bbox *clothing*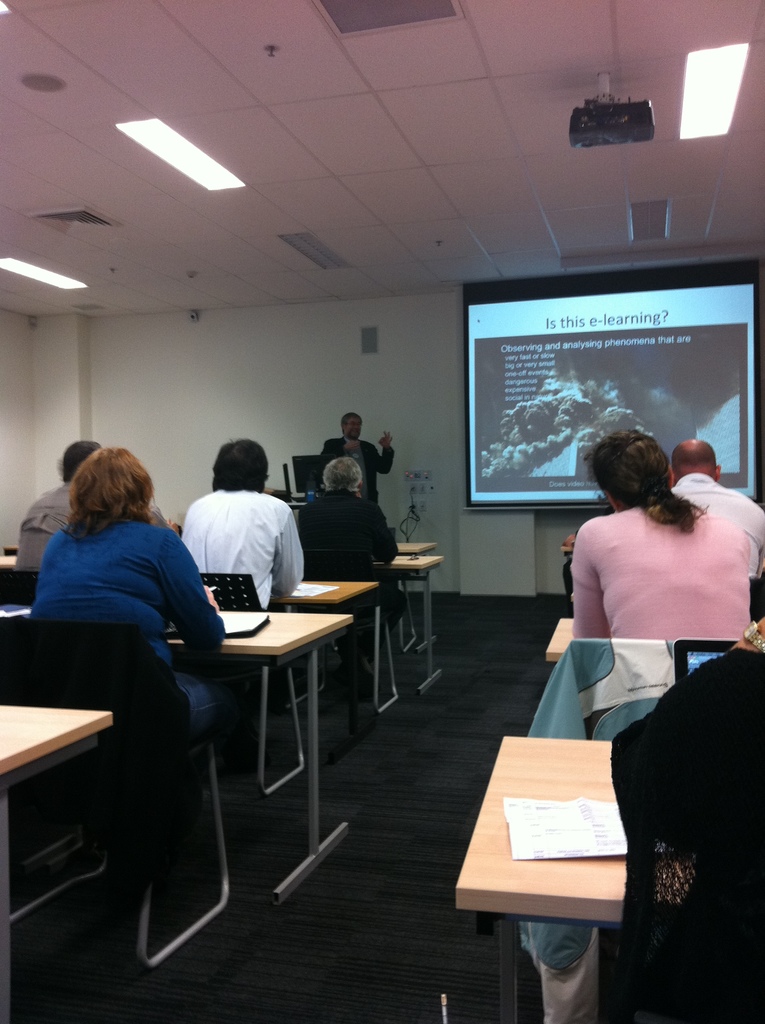
<region>29, 519, 238, 743</region>
